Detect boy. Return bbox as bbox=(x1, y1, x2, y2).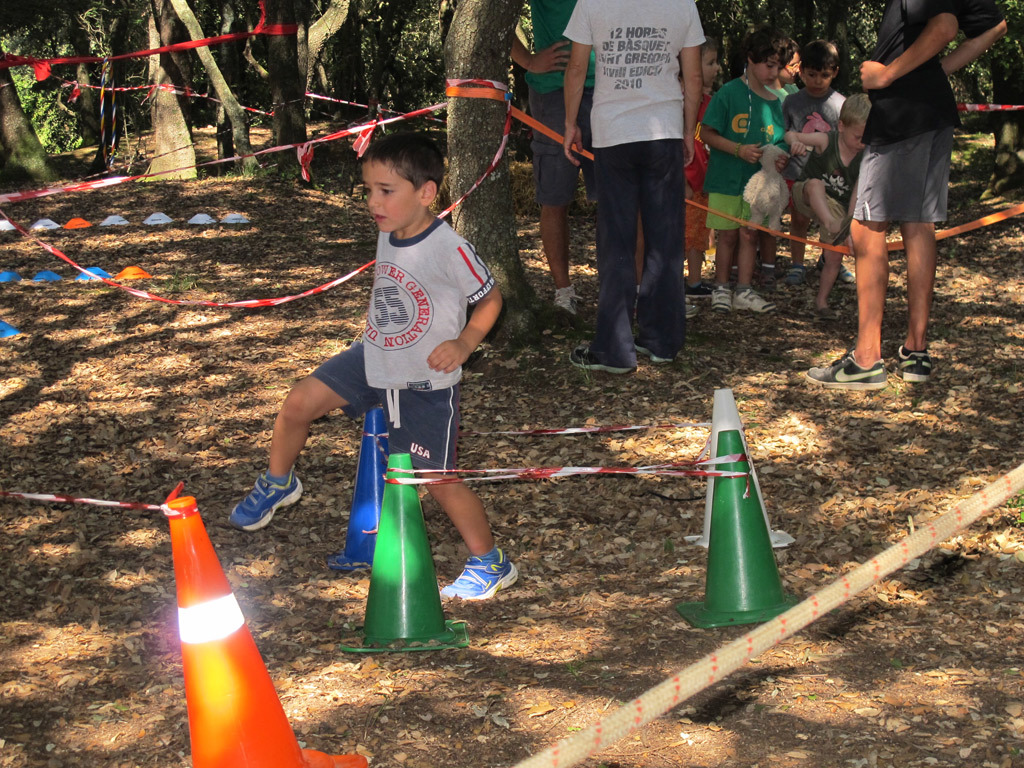
bbox=(785, 92, 872, 326).
